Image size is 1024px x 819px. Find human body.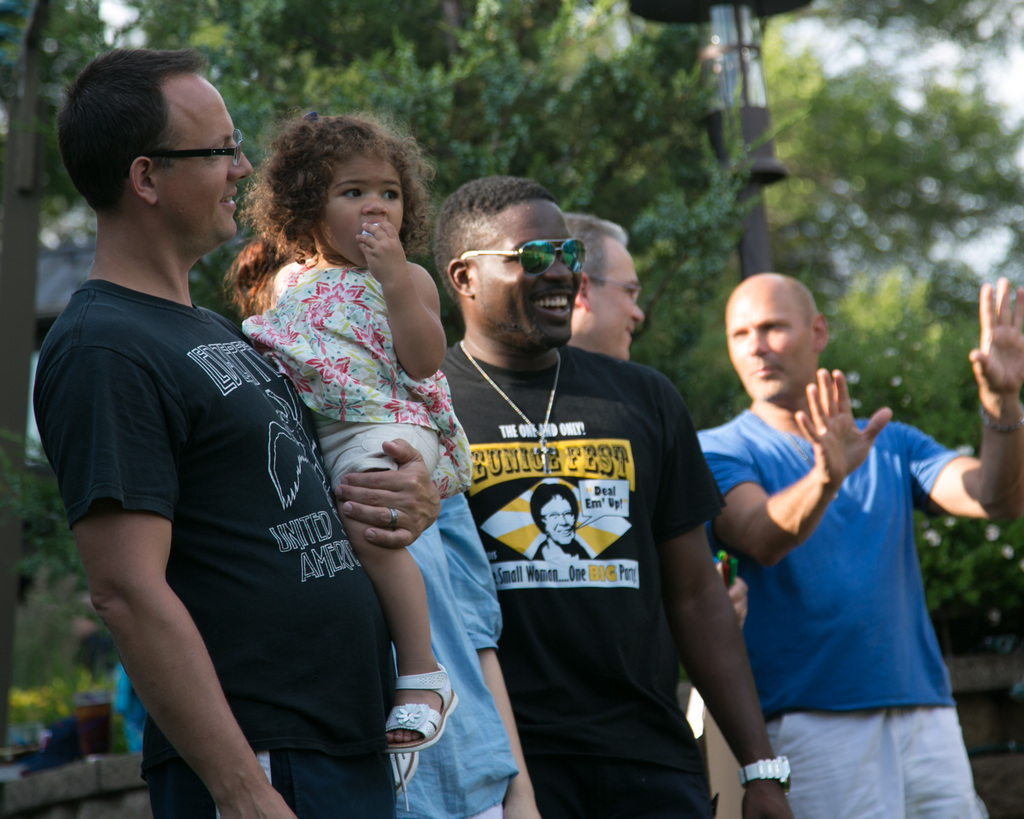
region(695, 276, 1023, 818).
